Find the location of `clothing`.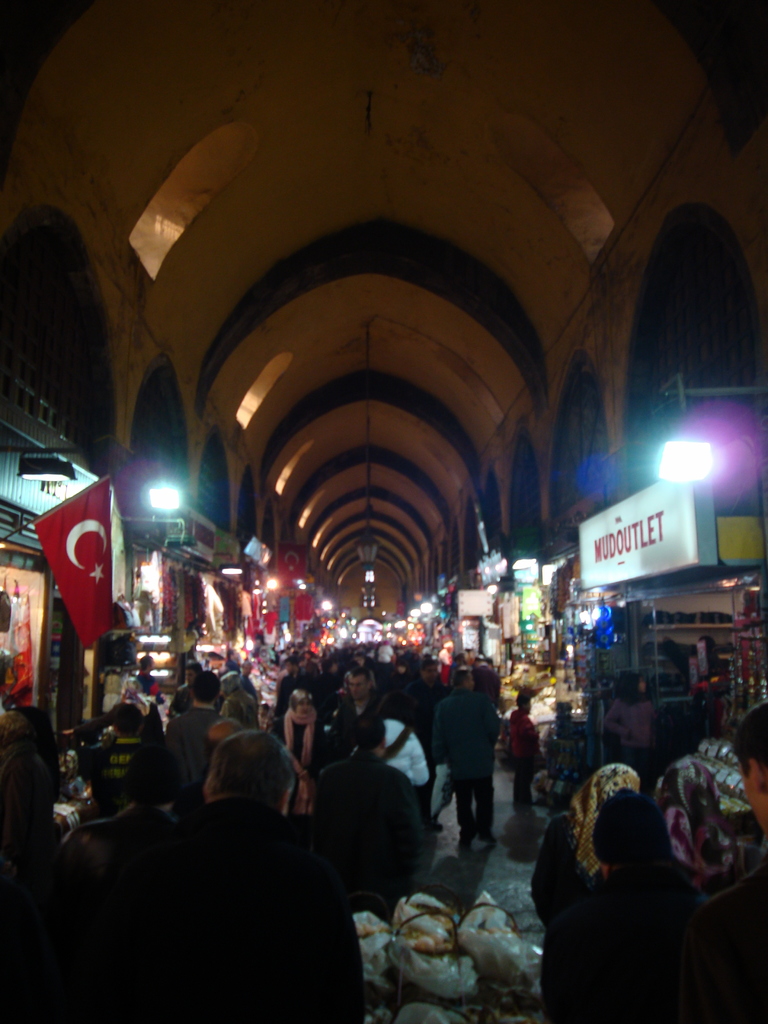
Location: <bbox>314, 753, 419, 895</bbox>.
